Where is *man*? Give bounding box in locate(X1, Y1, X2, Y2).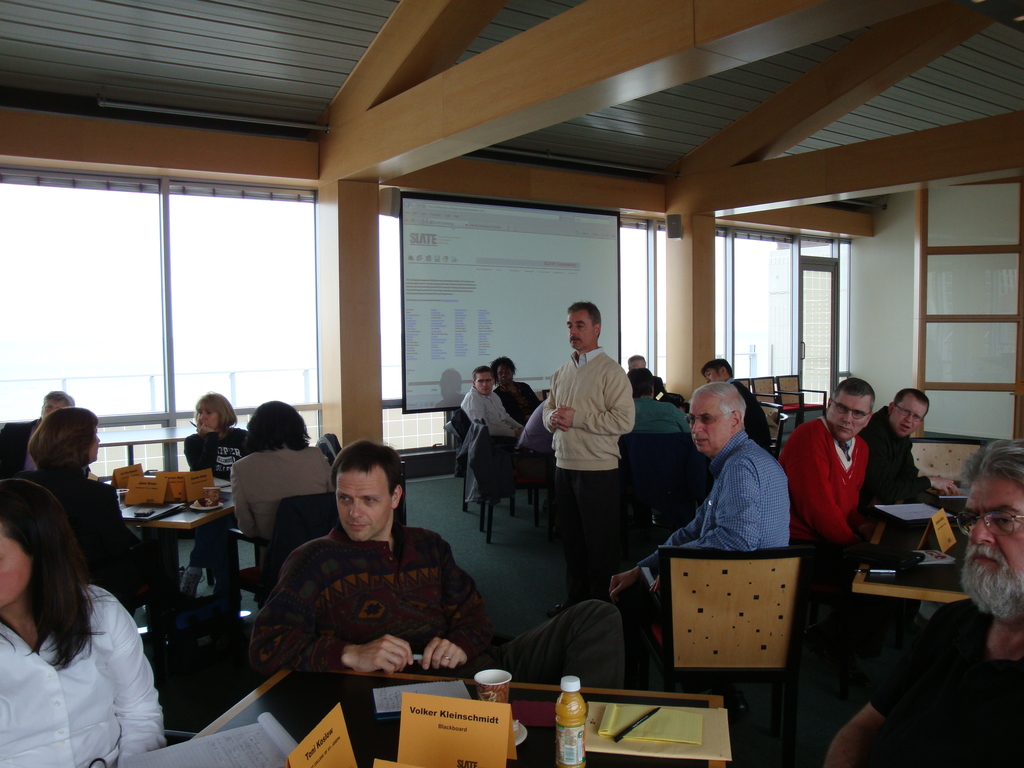
locate(858, 388, 961, 524).
